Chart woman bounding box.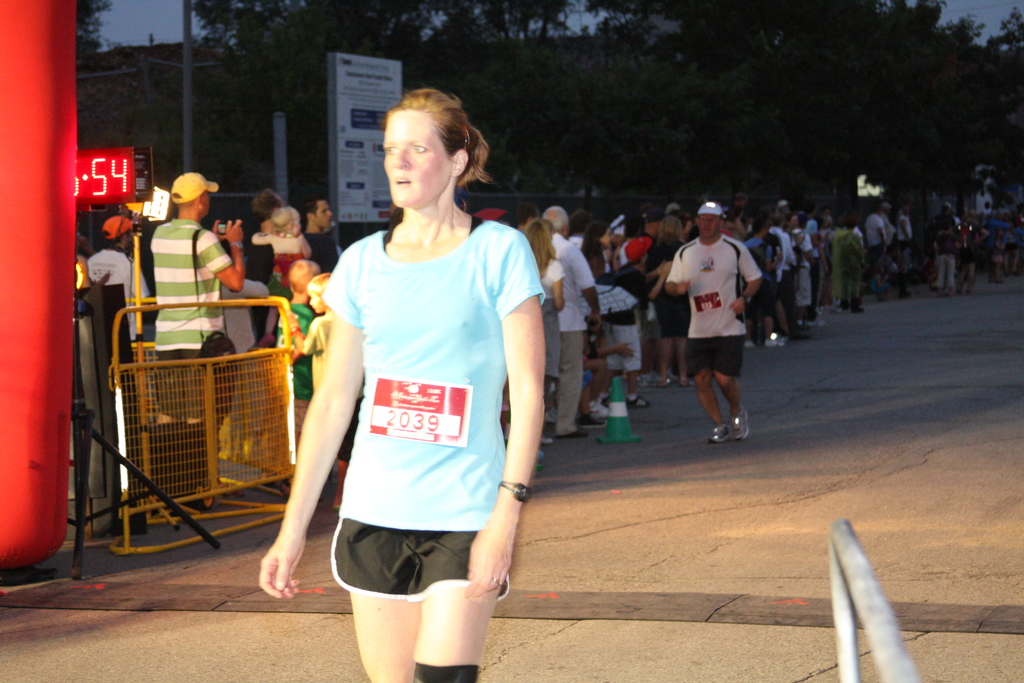
Charted: rect(275, 85, 541, 682).
